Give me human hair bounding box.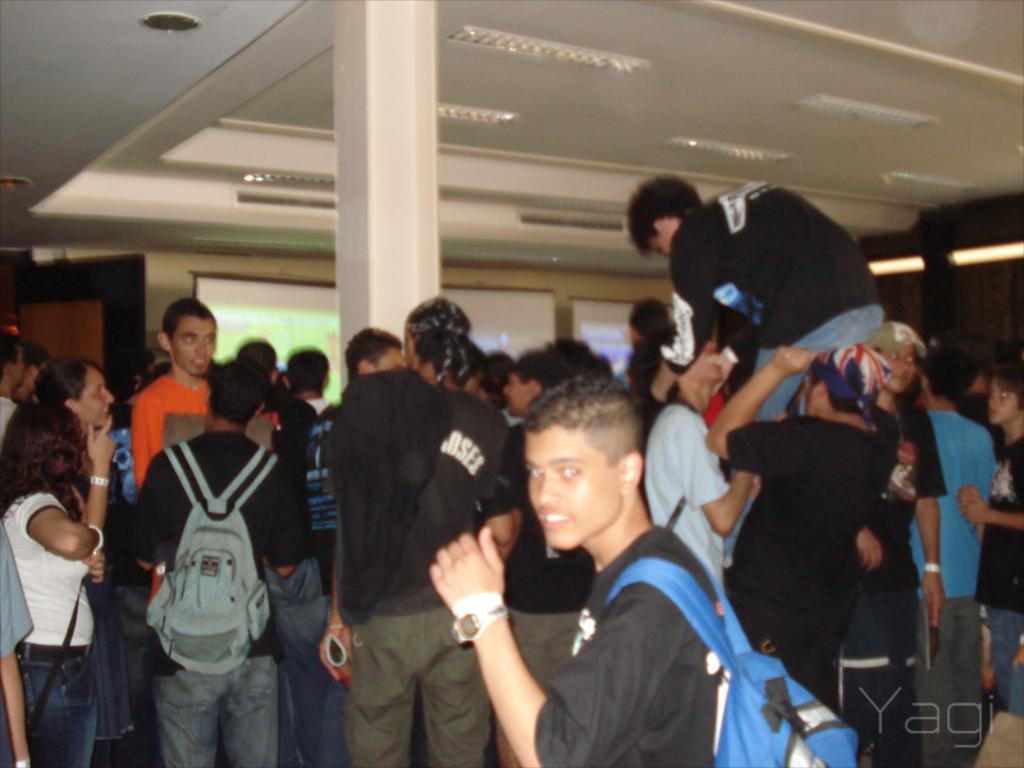
{"x1": 993, "y1": 360, "x2": 1023, "y2": 408}.
